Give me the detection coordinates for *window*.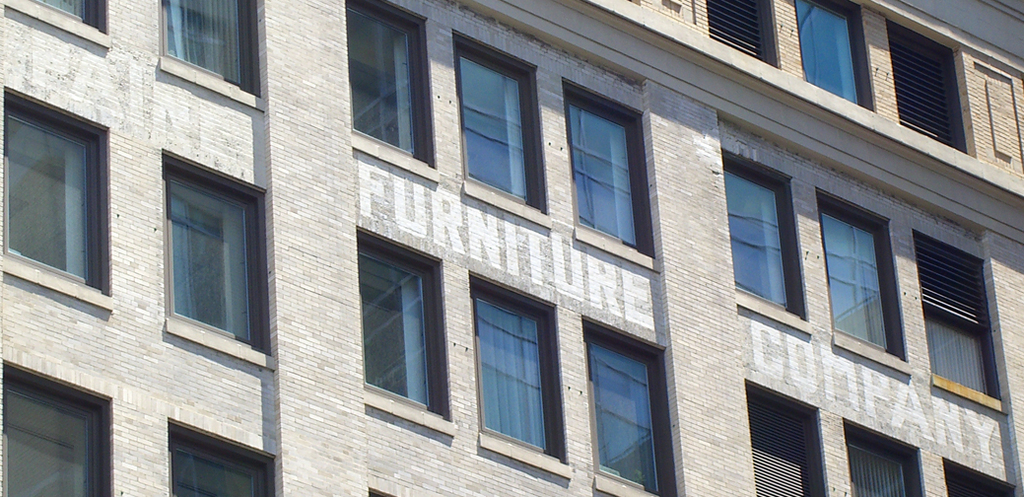
BBox(565, 86, 661, 270).
